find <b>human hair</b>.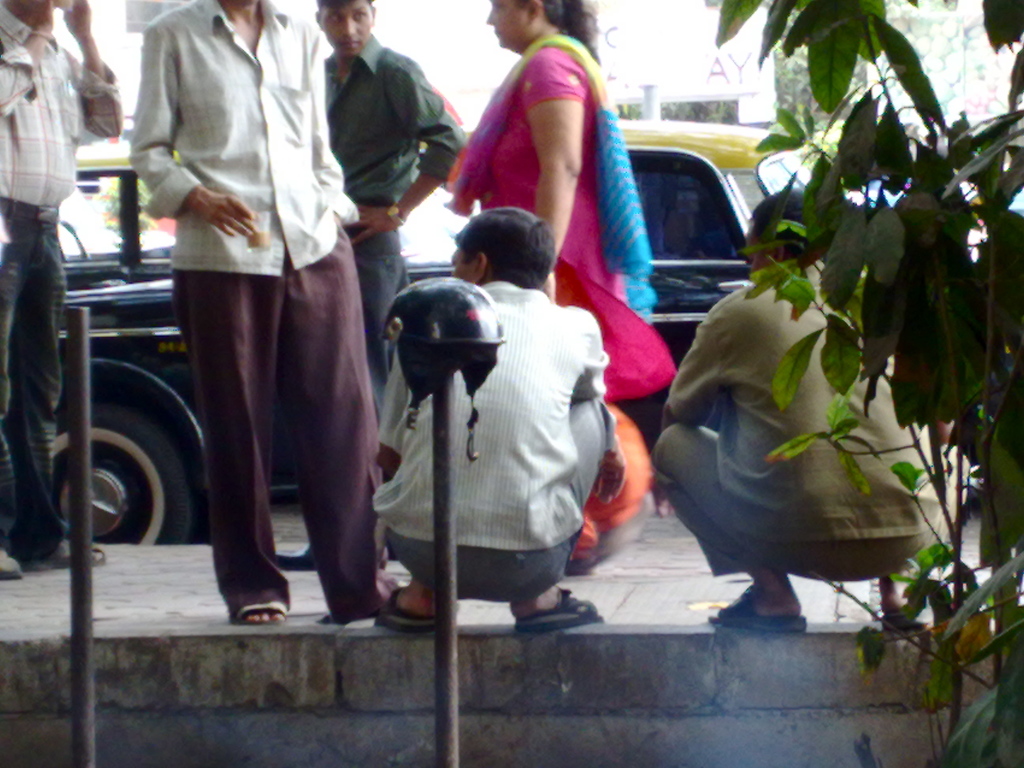
<region>541, 0, 599, 61</region>.
